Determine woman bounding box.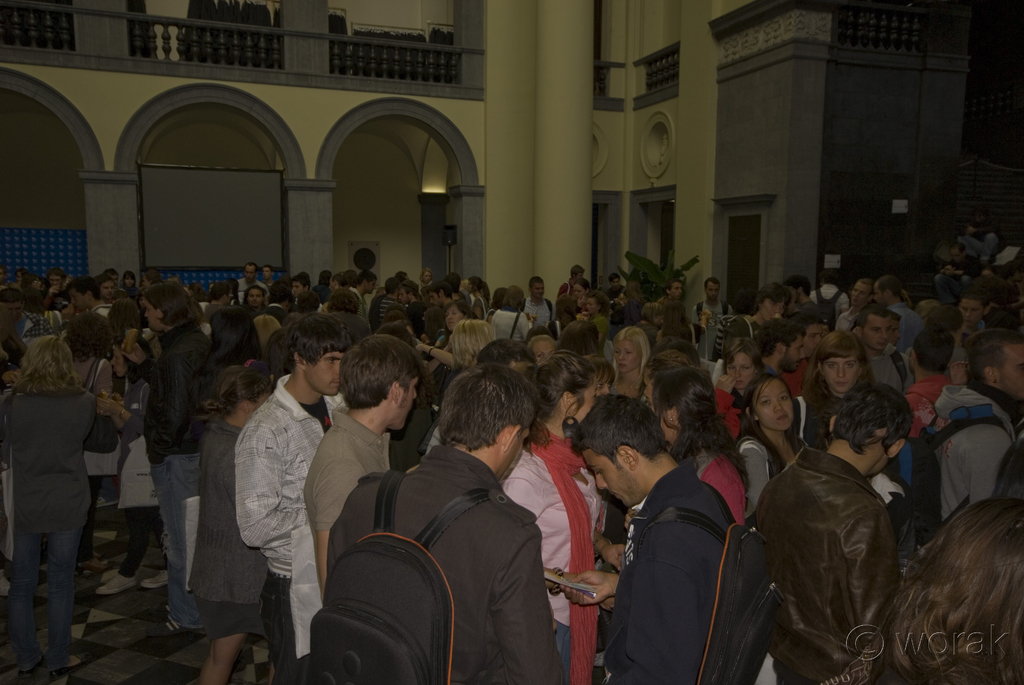
Determined: detection(437, 298, 471, 350).
